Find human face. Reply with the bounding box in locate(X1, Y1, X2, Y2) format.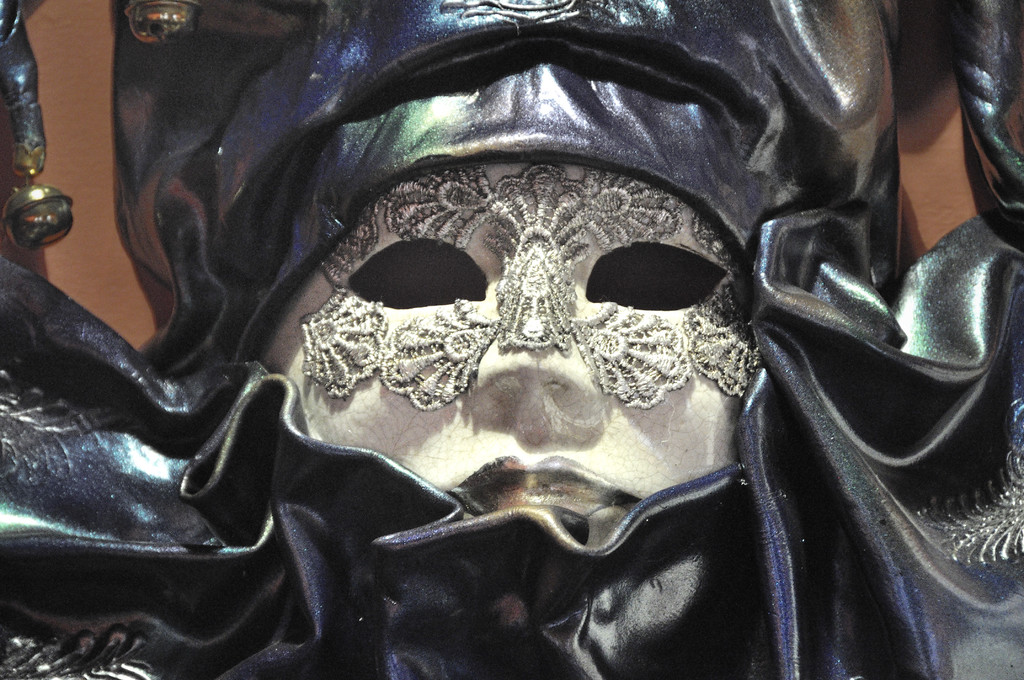
locate(262, 164, 753, 544).
